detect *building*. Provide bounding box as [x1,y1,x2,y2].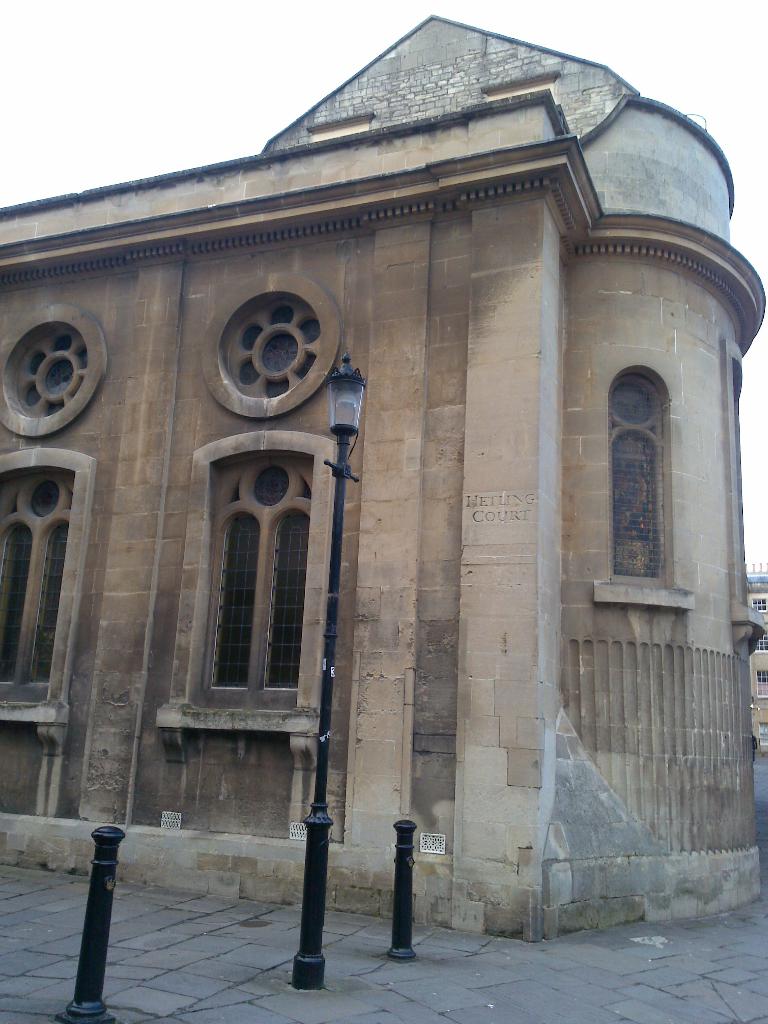
[745,563,767,743].
